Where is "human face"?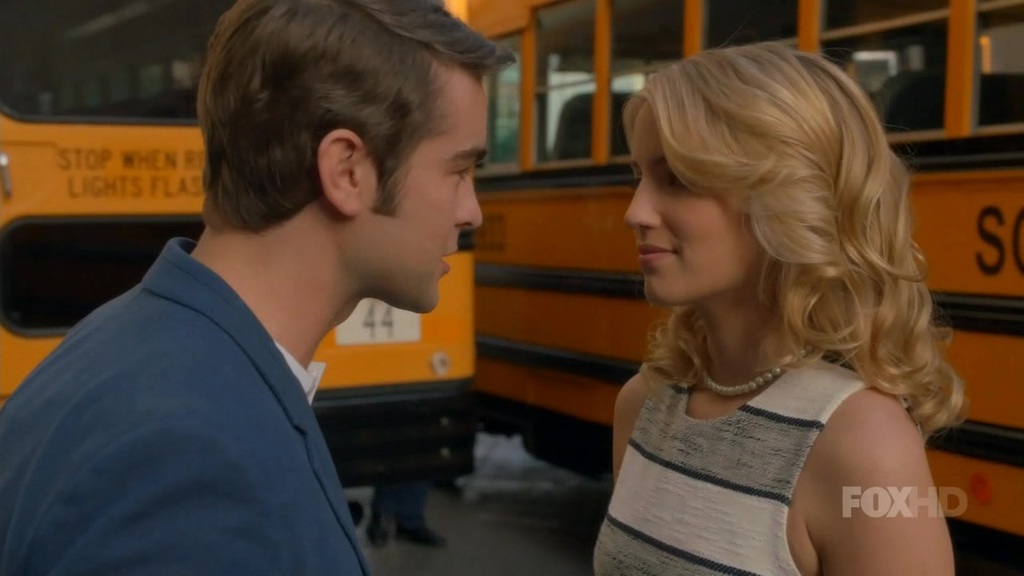
[left=625, top=103, right=766, bottom=305].
